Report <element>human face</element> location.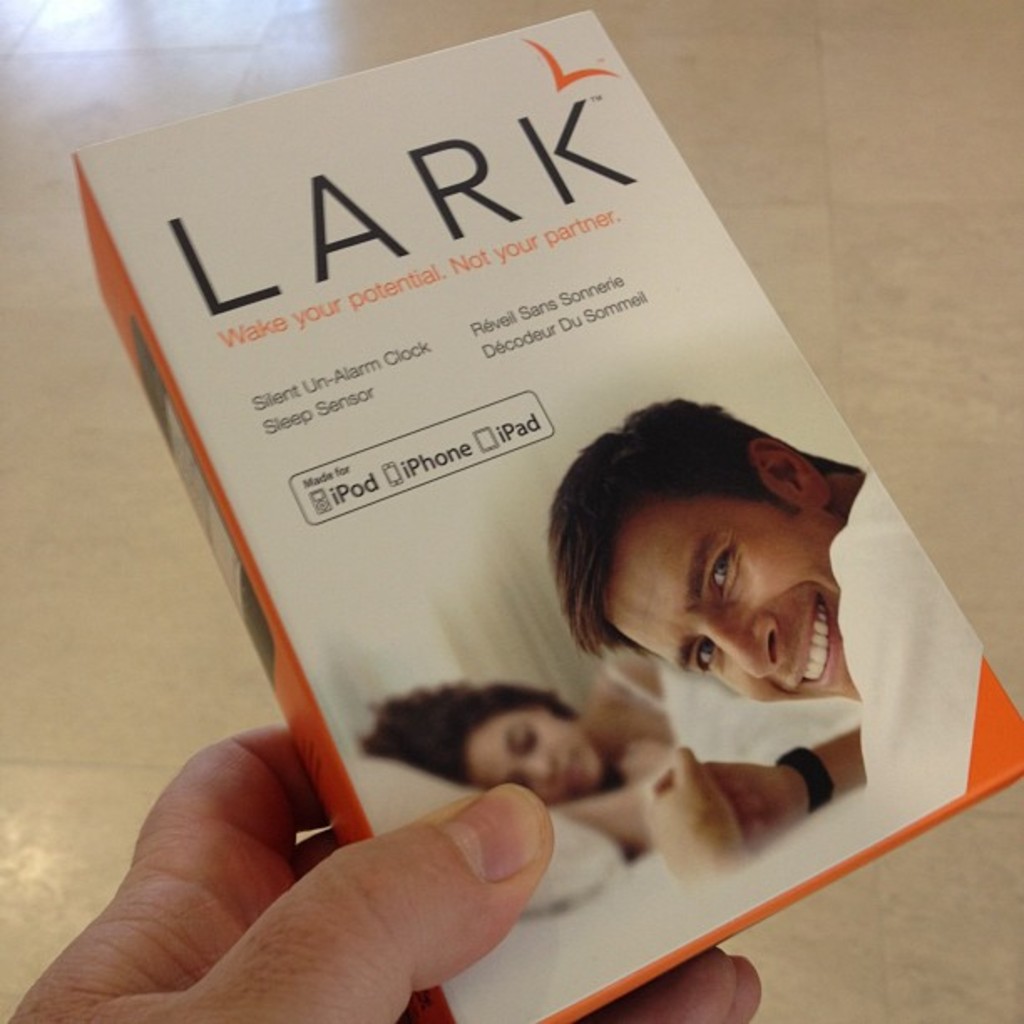
Report: (x1=462, y1=706, x2=602, y2=806).
